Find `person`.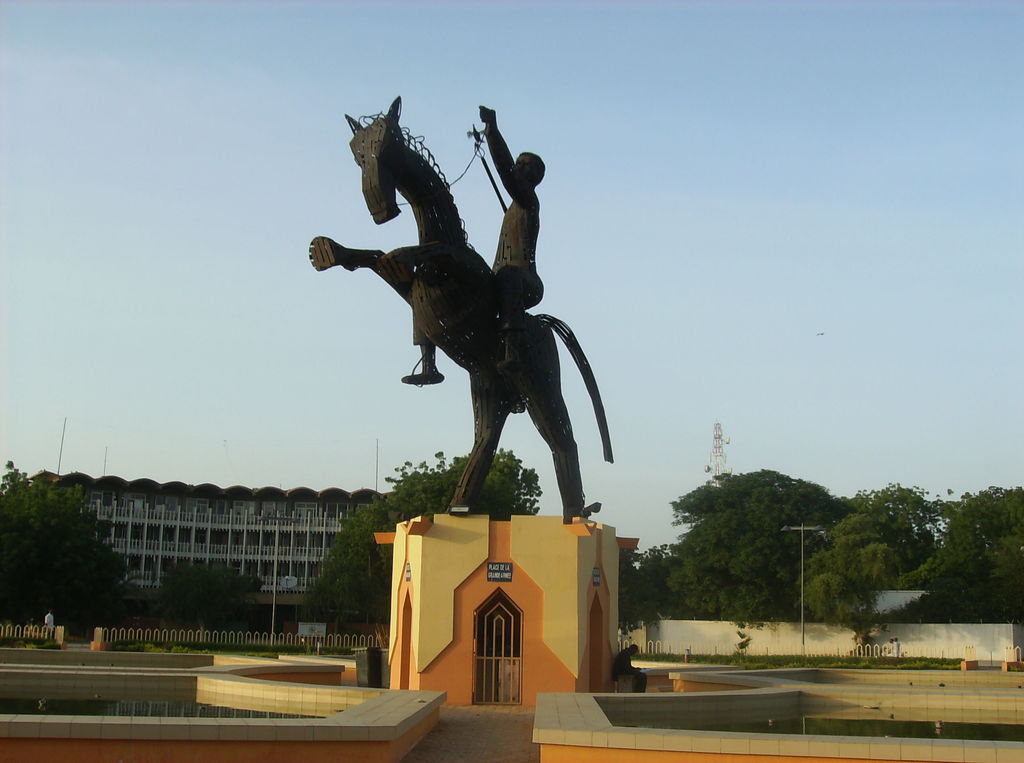
box=[614, 646, 648, 691].
